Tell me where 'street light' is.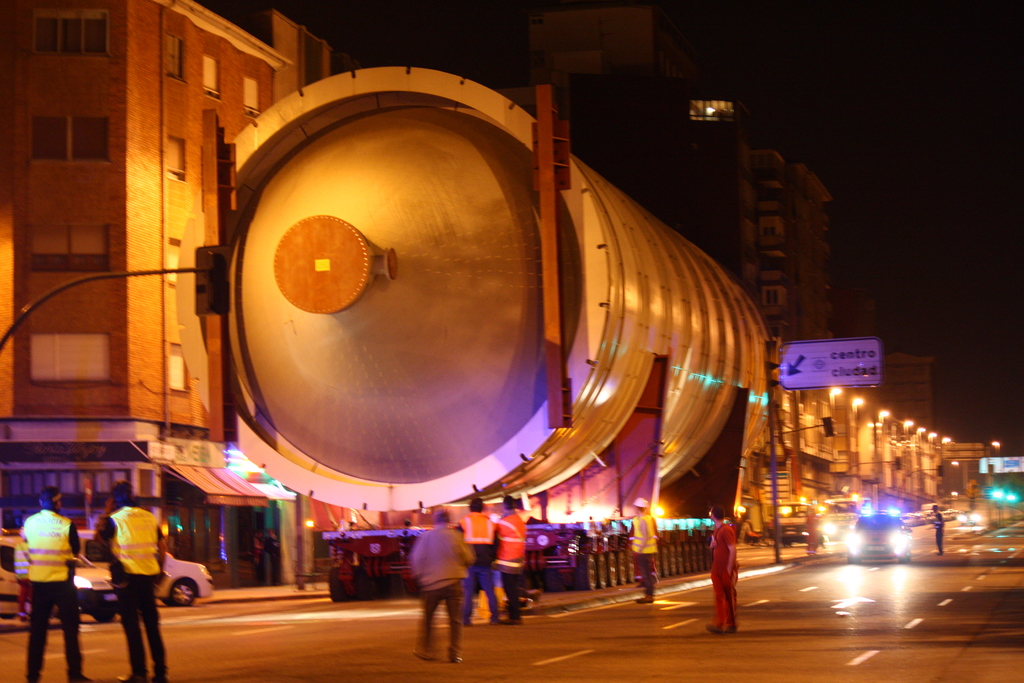
'street light' is at detection(772, 384, 844, 432).
